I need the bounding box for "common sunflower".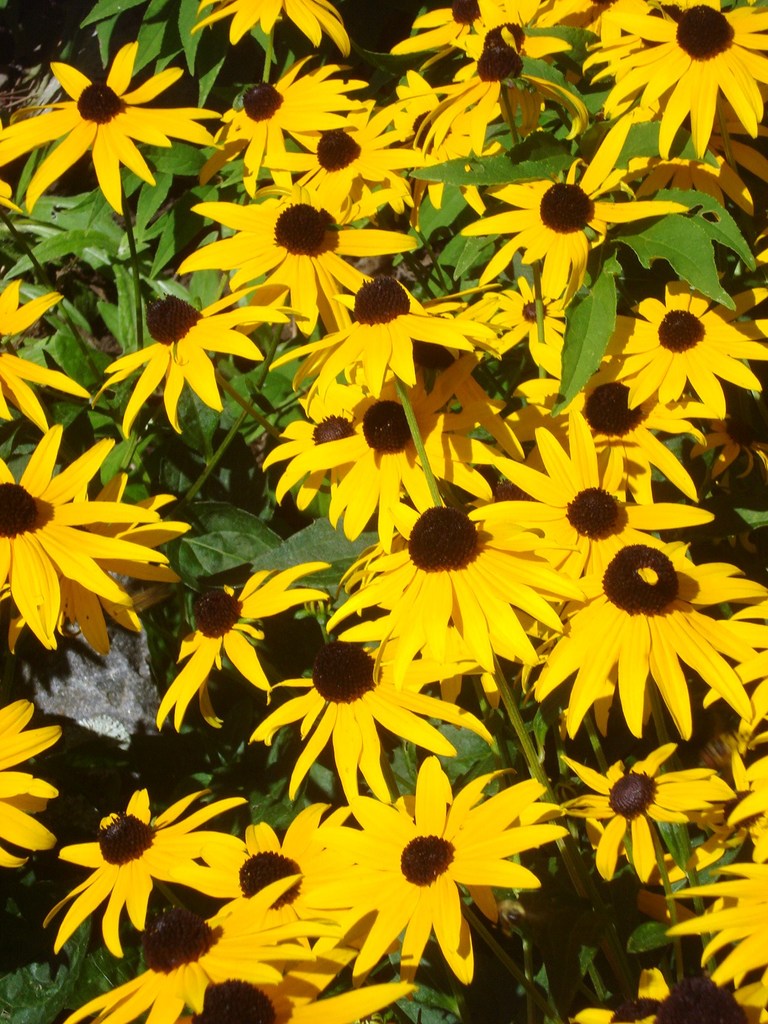
Here it is: left=332, top=510, right=518, bottom=698.
